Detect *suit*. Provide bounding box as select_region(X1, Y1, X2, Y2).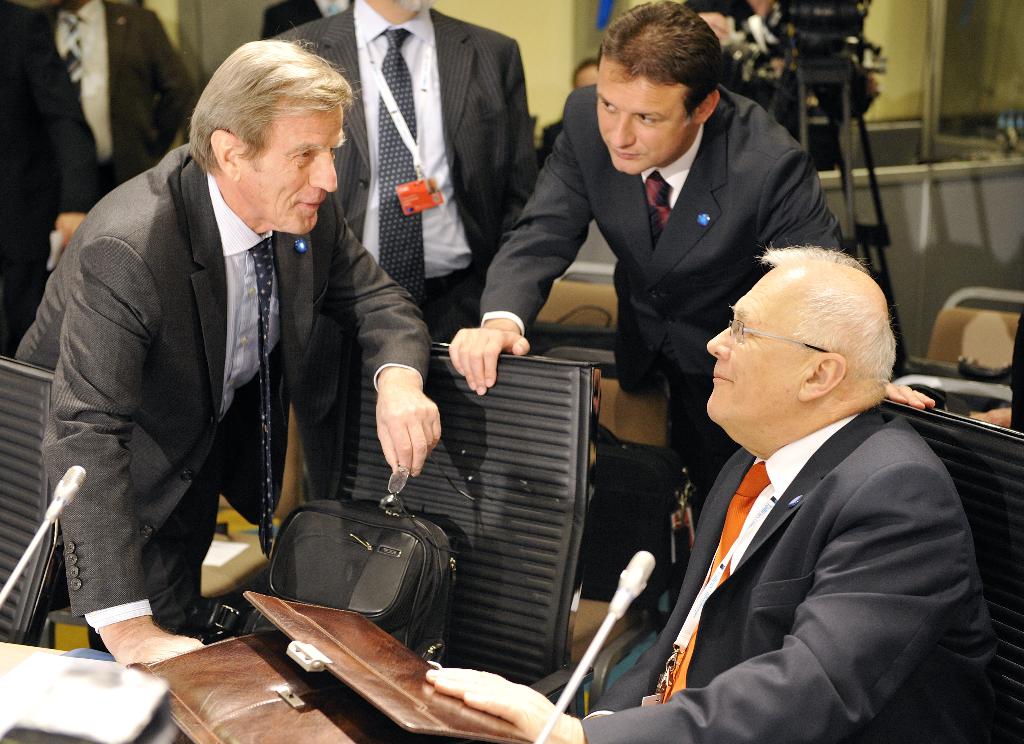
select_region(10, 143, 431, 651).
